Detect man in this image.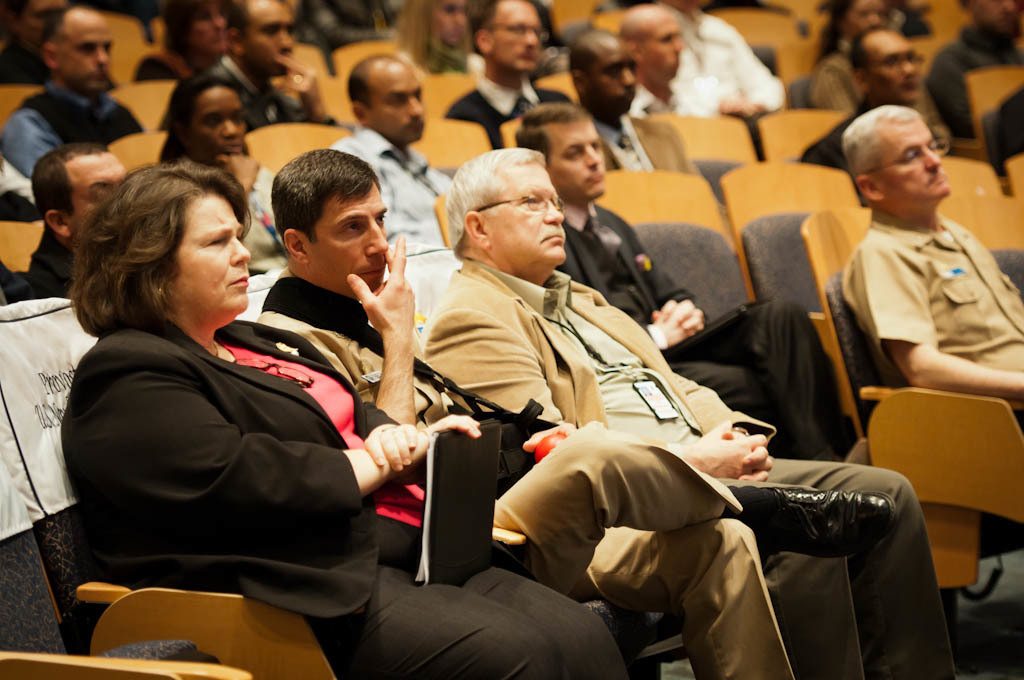
Detection: x1=657 y1=0 x2=788 y2=160.
